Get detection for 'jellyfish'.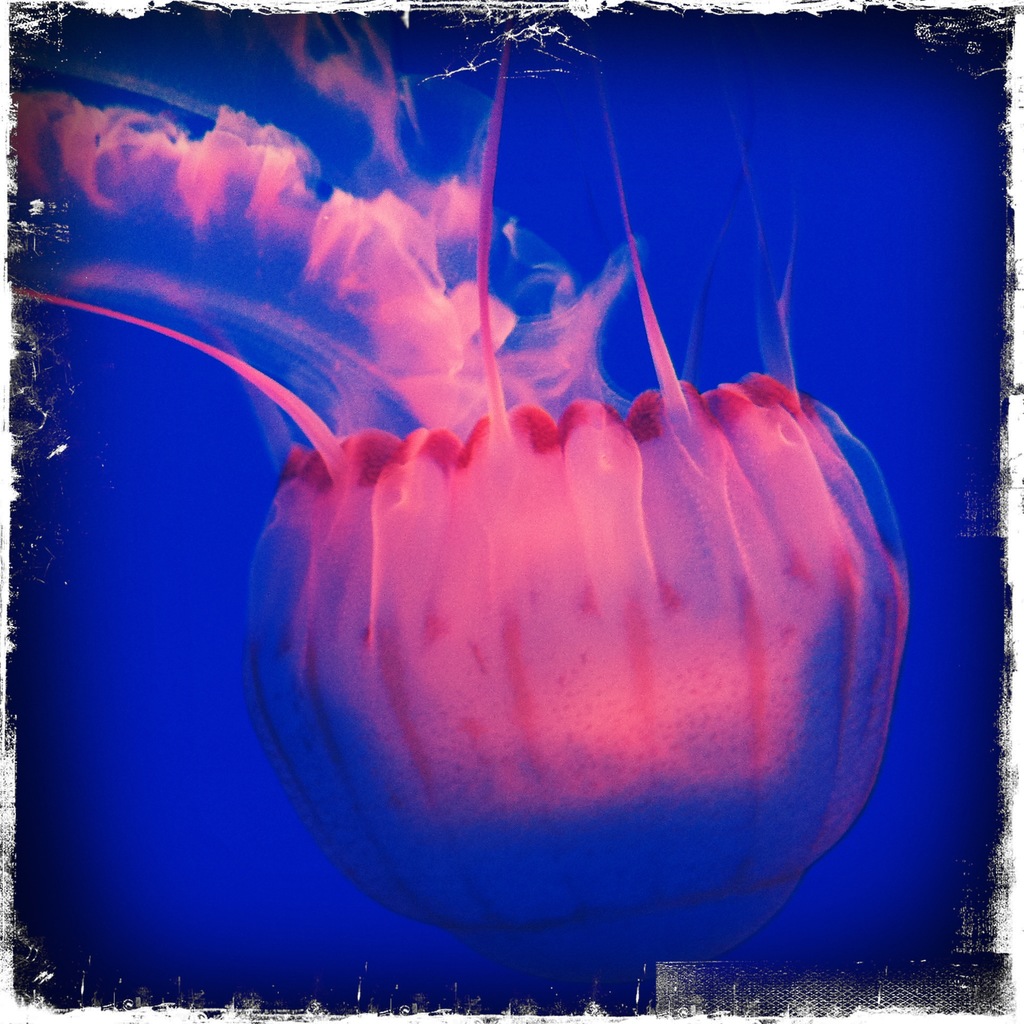
Detection: (3, 10, 919, 1021).
